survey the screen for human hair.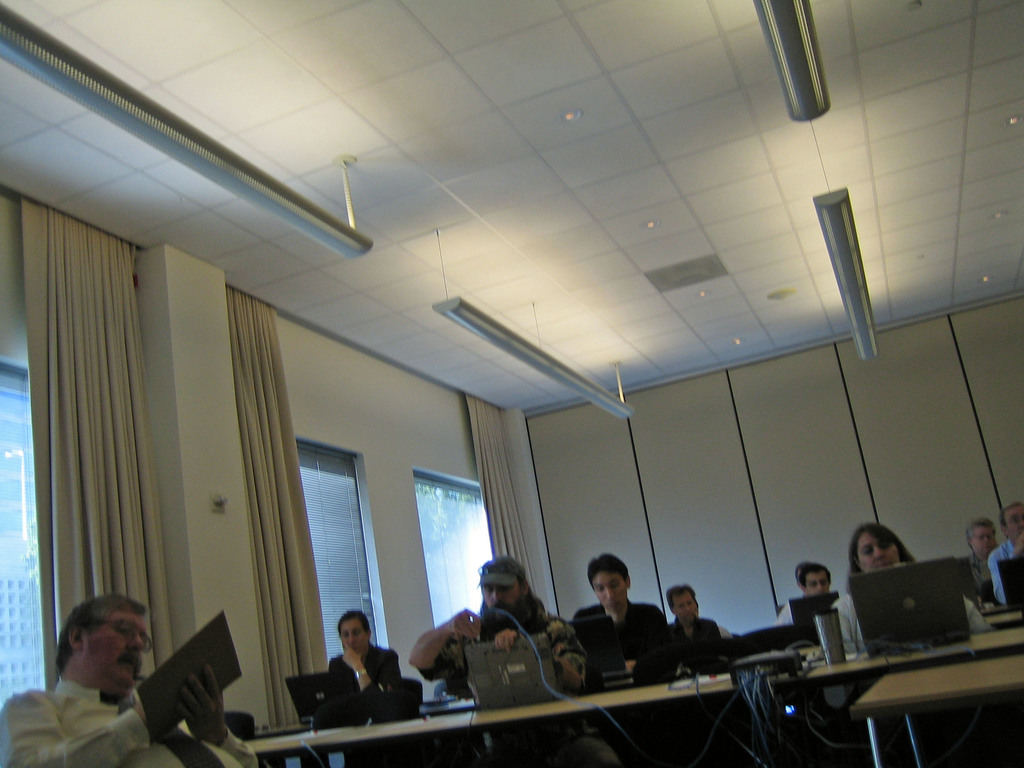
Survey found: {"x1": 964, "y1": 517, "x2": 1002, "y2": 553}.
